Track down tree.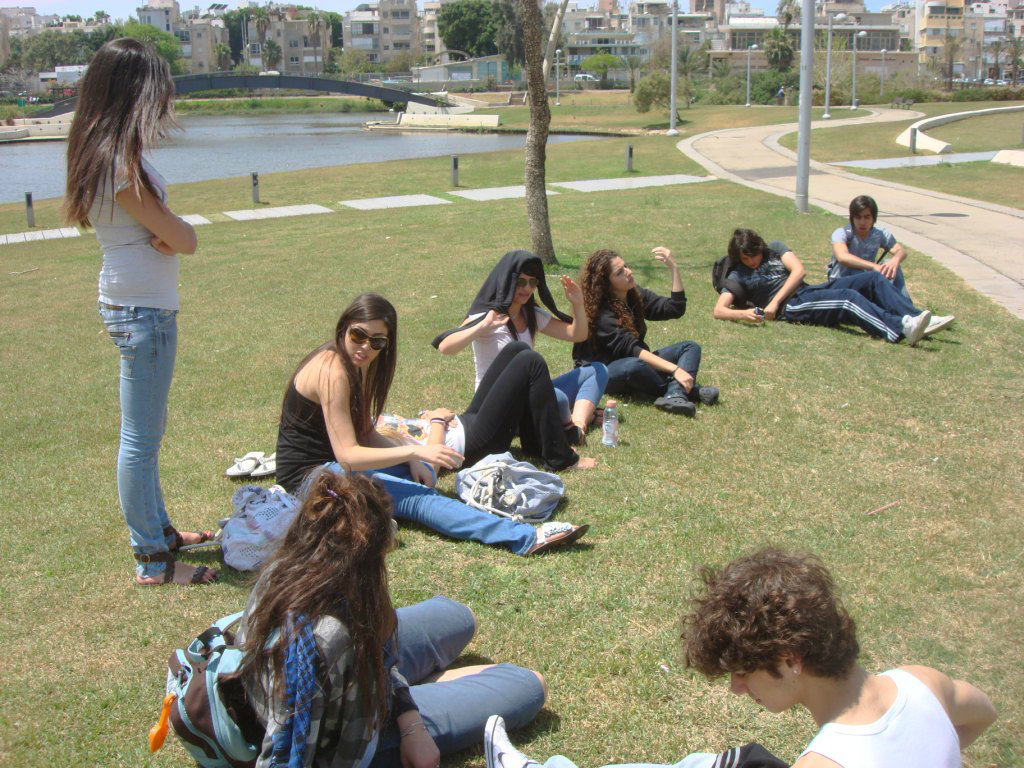
Tracked to <region>783, 0, 805, 20</region>.
